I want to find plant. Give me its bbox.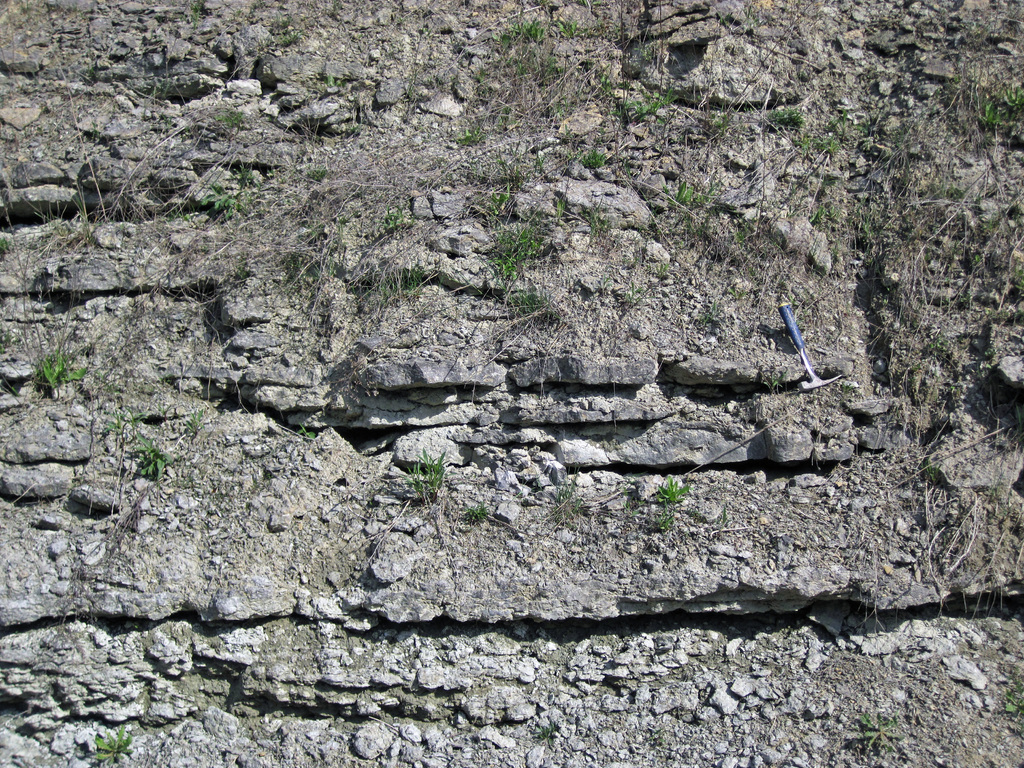
[0,278,87,398].
